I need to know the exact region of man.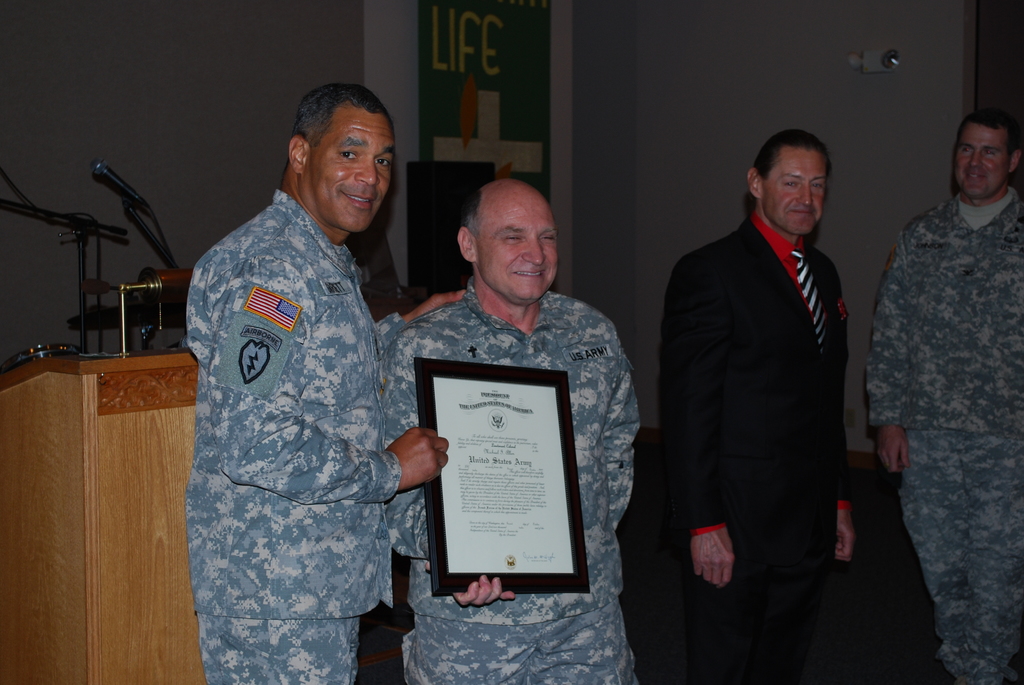
Region: left=865, top=106, right=1023, bottom=684.
